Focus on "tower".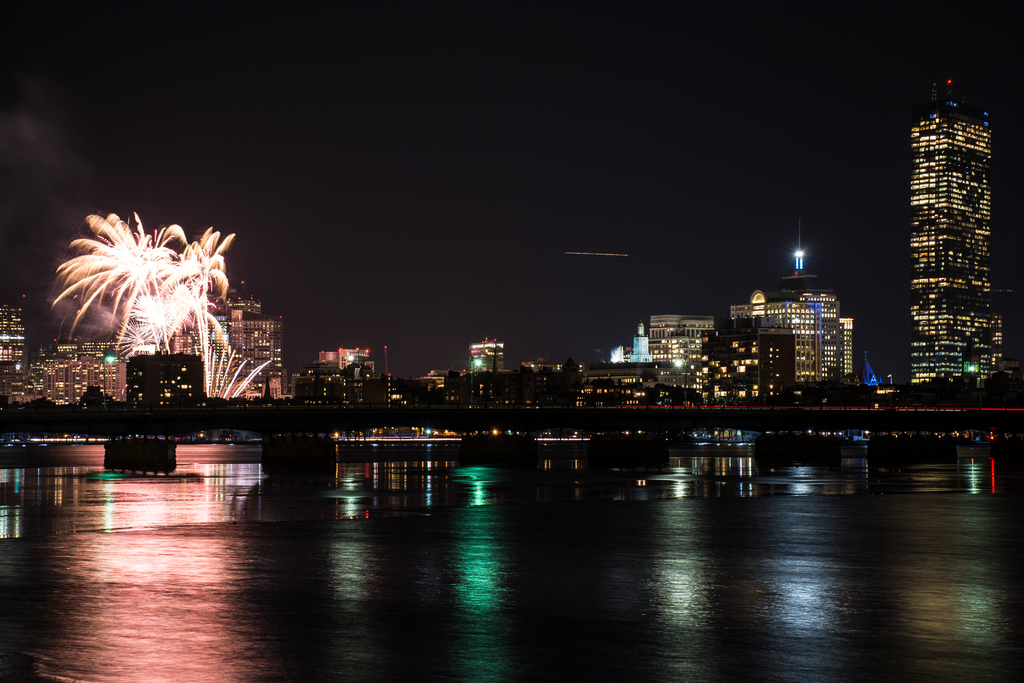
Focused at l=125, t=348, r=207, b=411.
